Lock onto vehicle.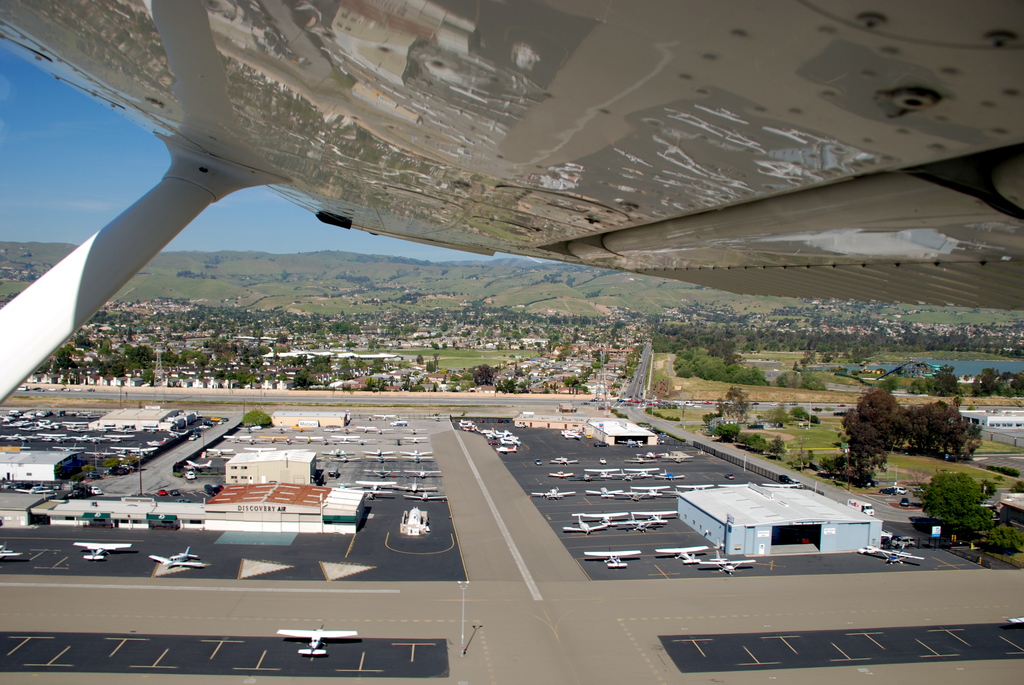
Locked: 405 452 430 462.
